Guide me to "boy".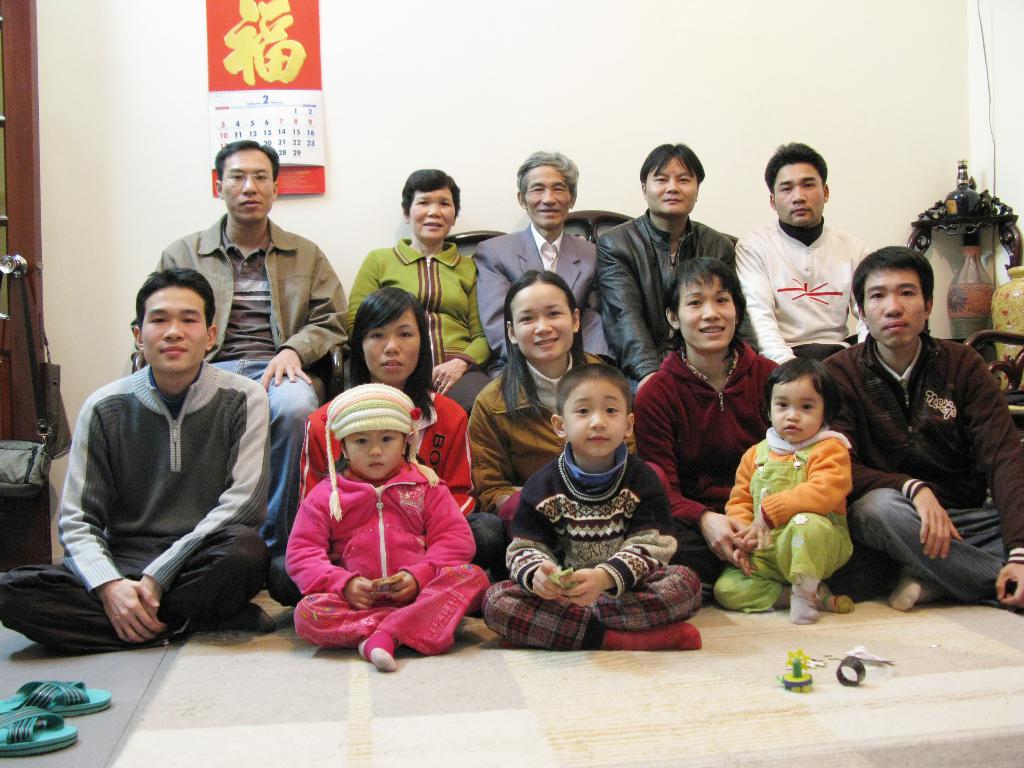
Guidance: region(480, 356, 701, 658).
